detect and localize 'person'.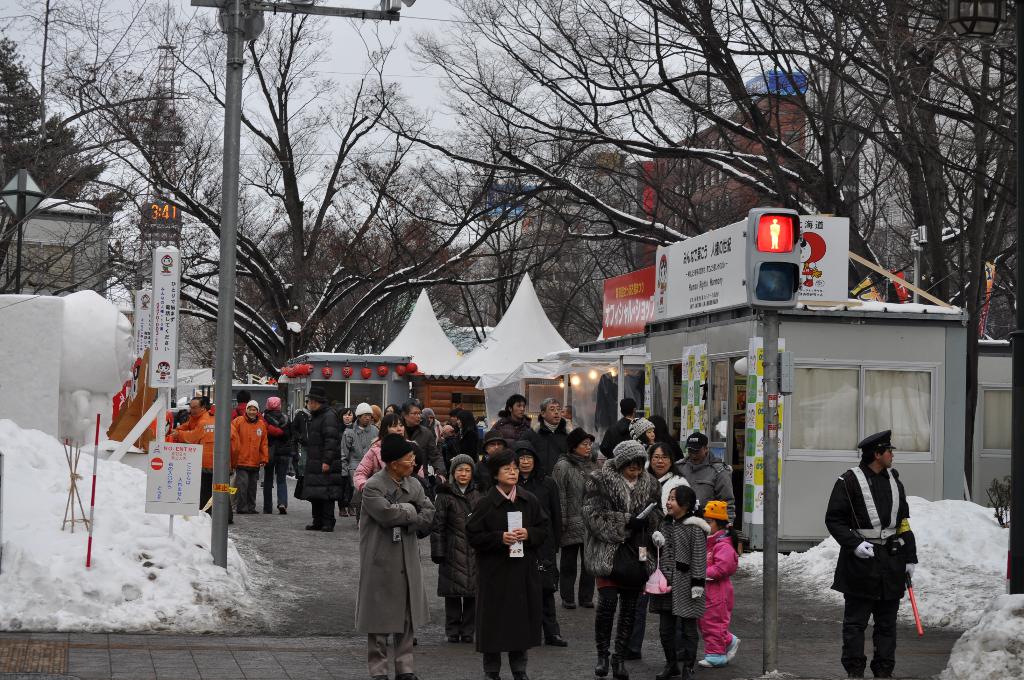
Localized at <region>353, 446, 446, 673</region>.
